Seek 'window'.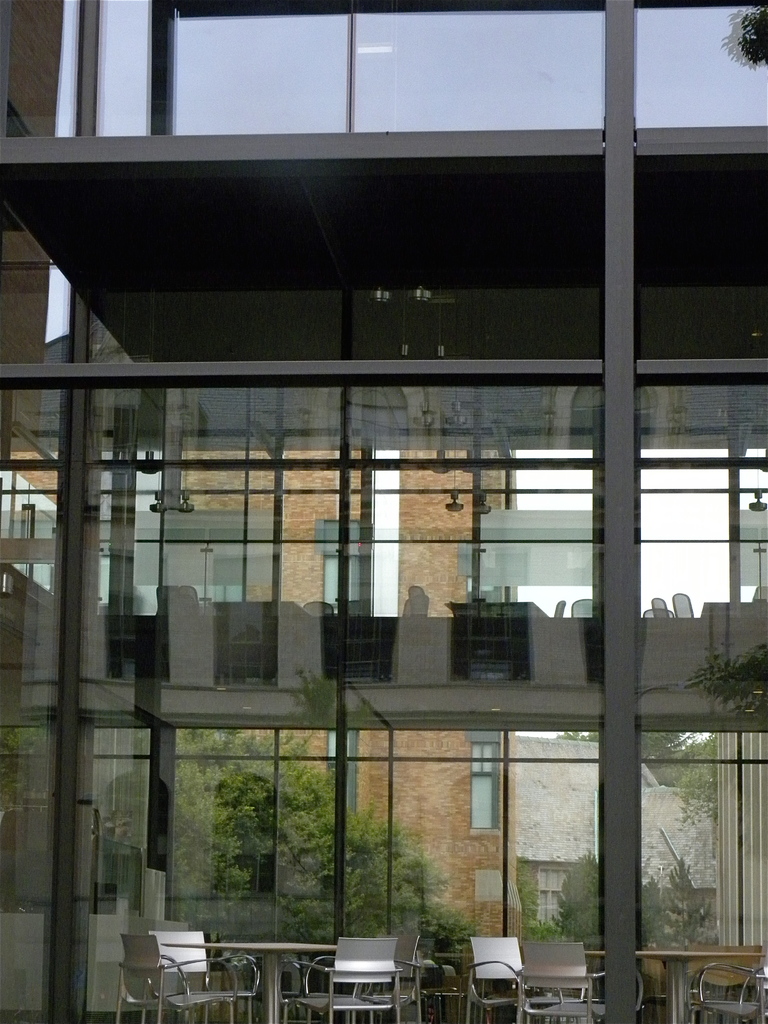
321, 526, 374, 684.
